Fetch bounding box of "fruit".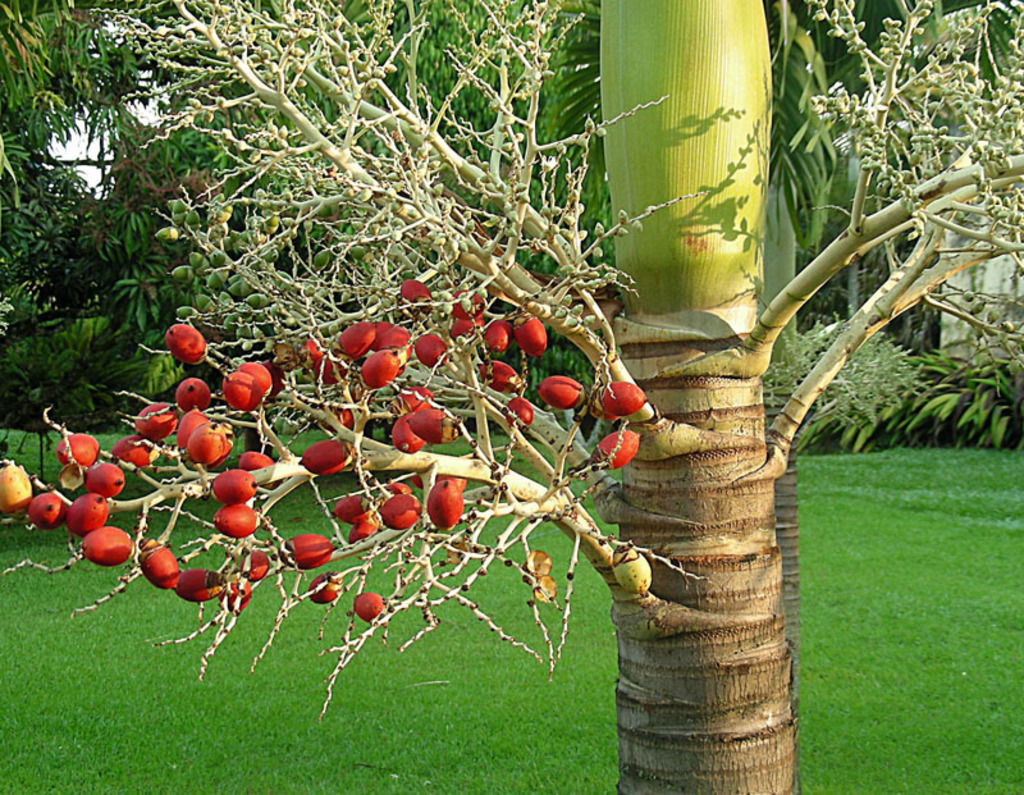
Bbox: 159 320 206 362.
